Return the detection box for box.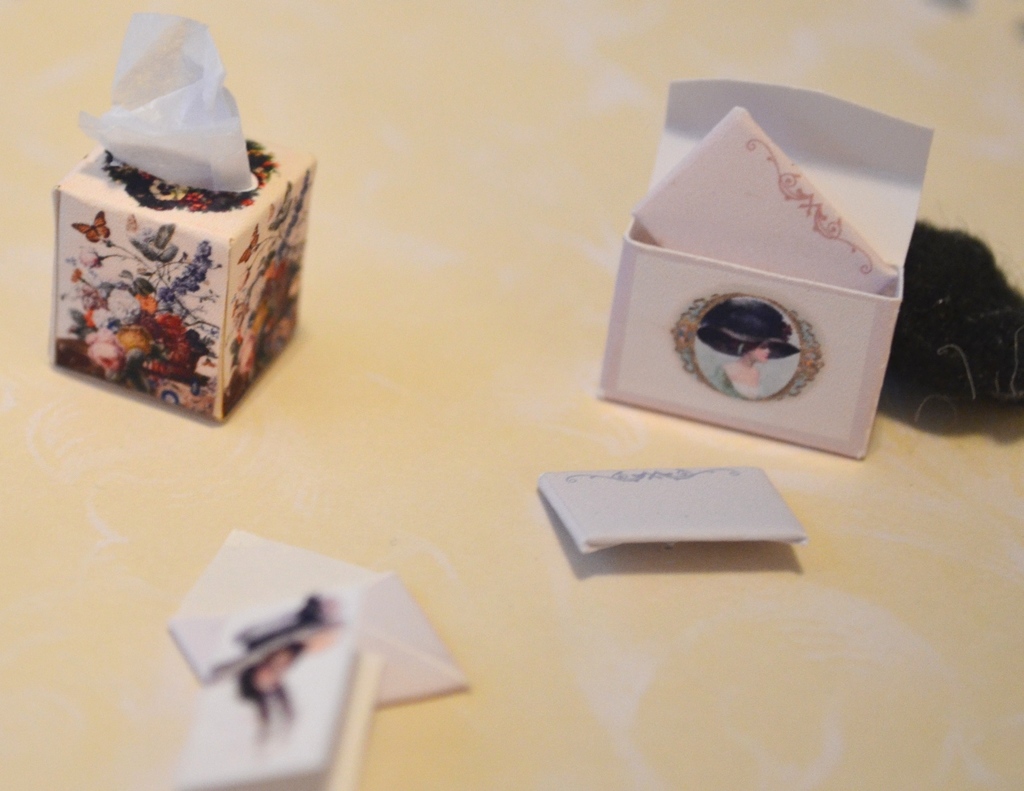
detection(597, 79, 933, 458).
